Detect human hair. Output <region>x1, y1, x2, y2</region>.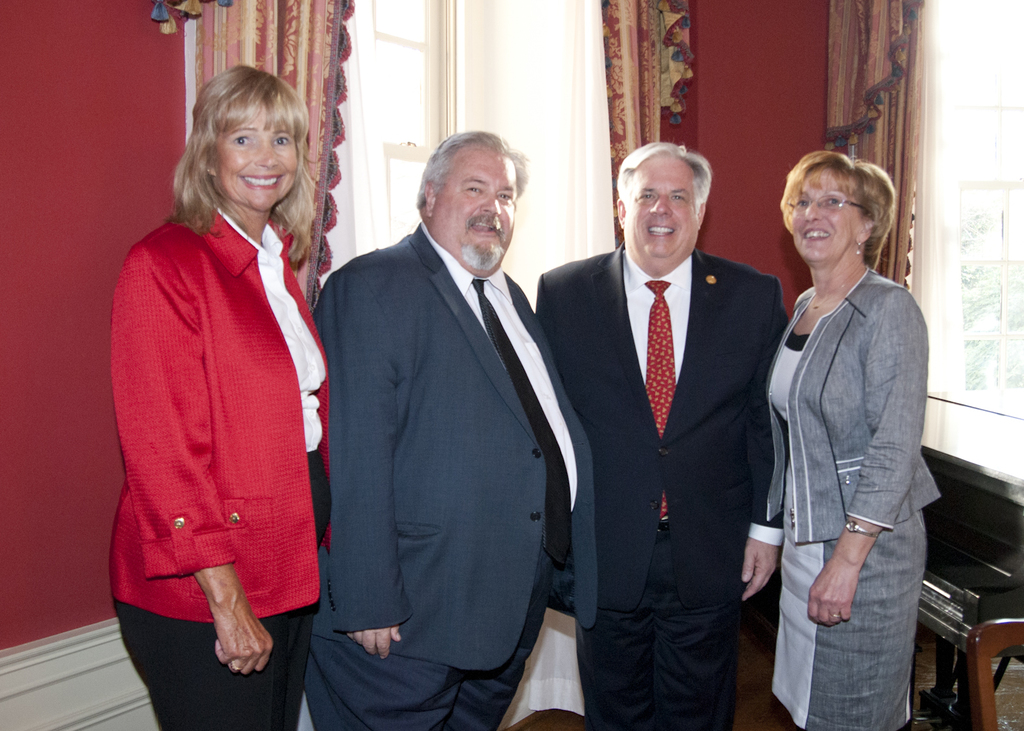
<region>162, 65, 304, 249</region>.
